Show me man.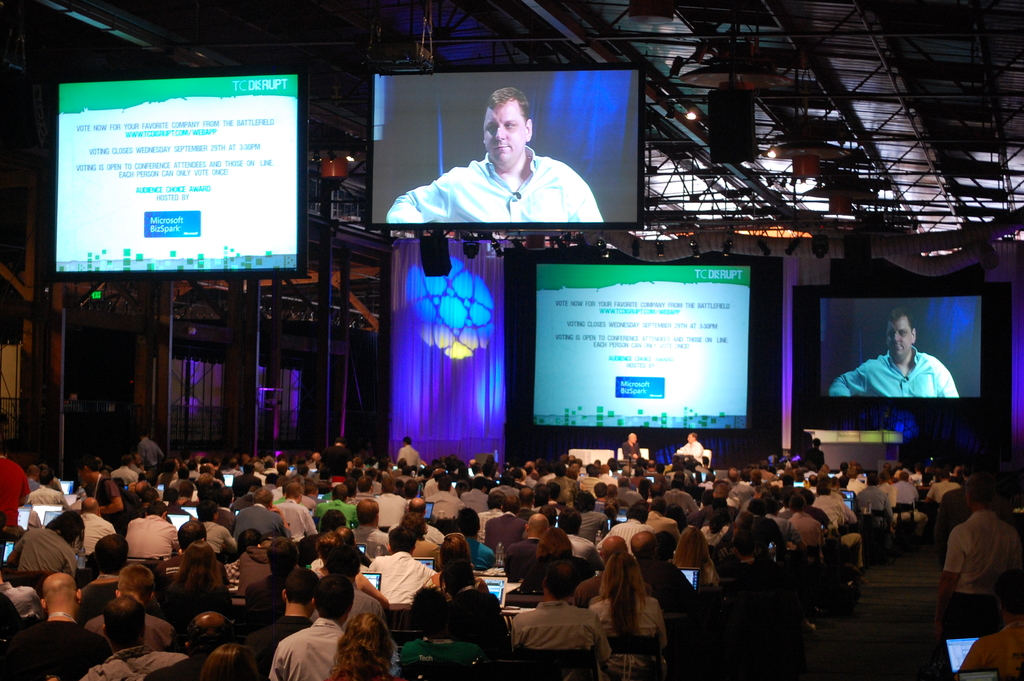
man is here: pyautogui.locateOnScreen(619, 434, 649, 466).
